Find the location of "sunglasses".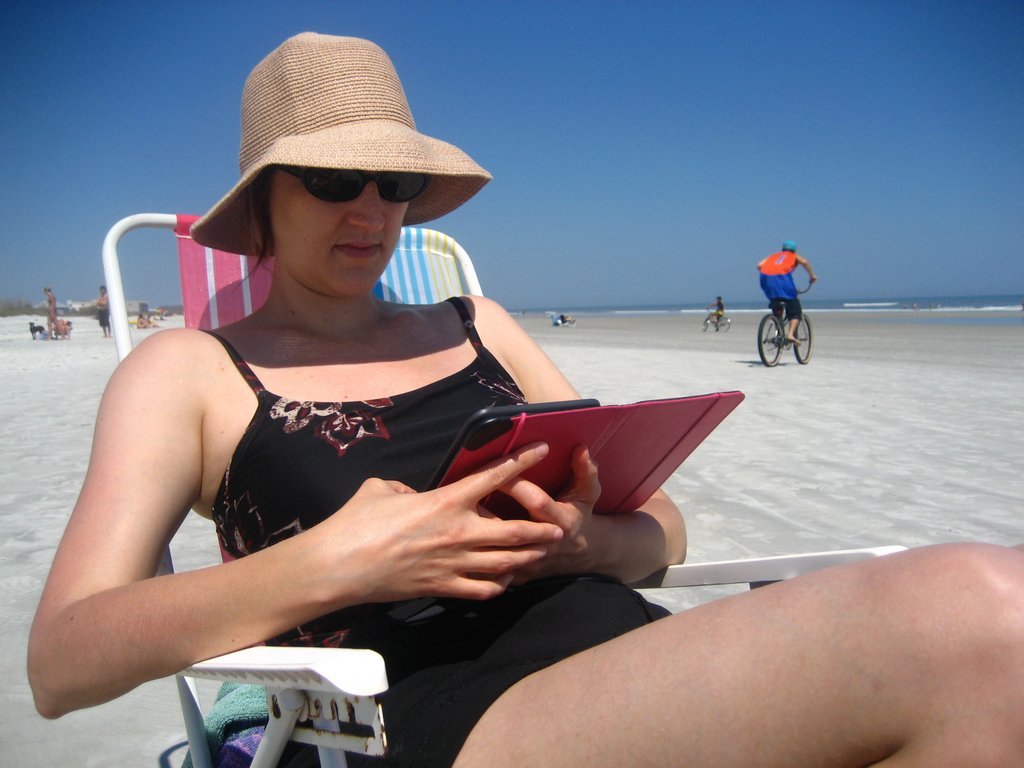
Location: left=276, top=166, right=432, bottom=204.
